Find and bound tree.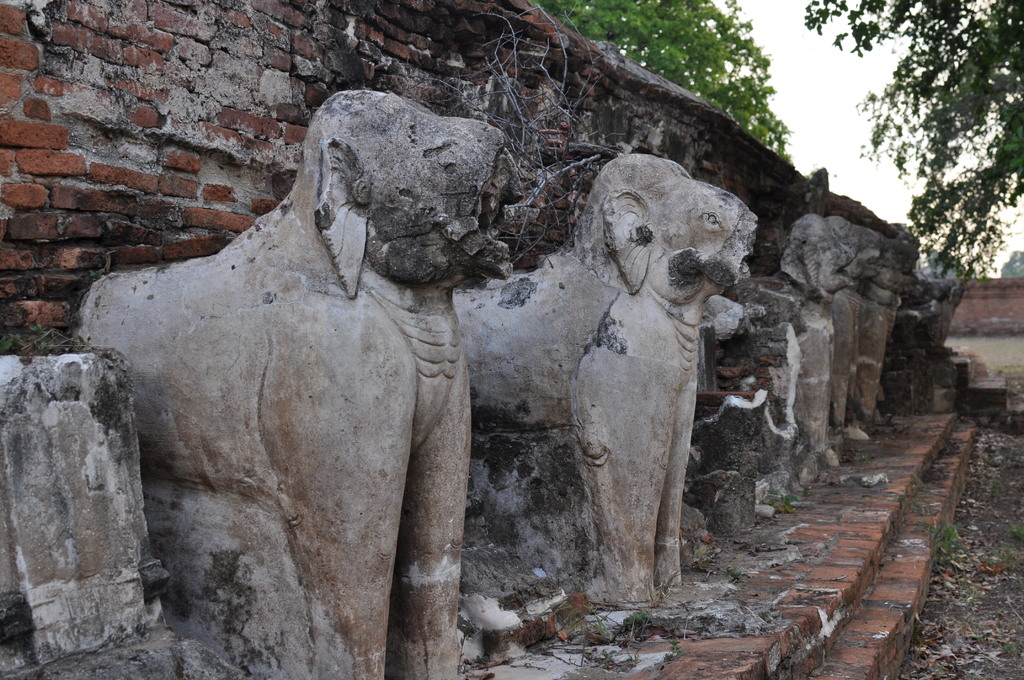
Bound: x1=862 y1=13 x2=1011 y2=286.
